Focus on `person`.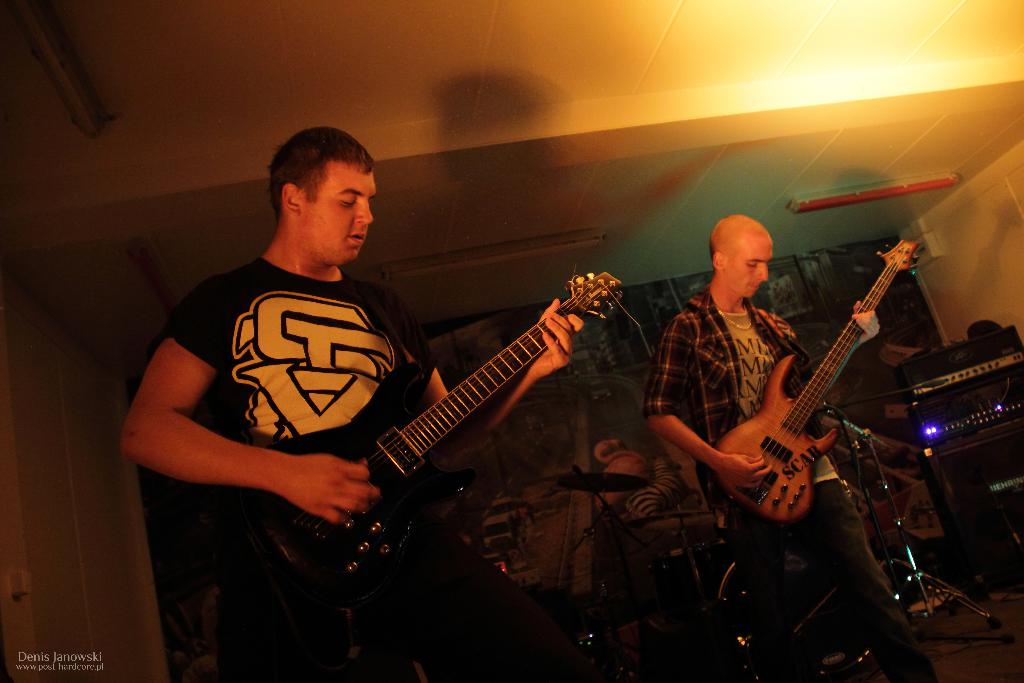
Focused at crop(652, 208, 950, 682).
